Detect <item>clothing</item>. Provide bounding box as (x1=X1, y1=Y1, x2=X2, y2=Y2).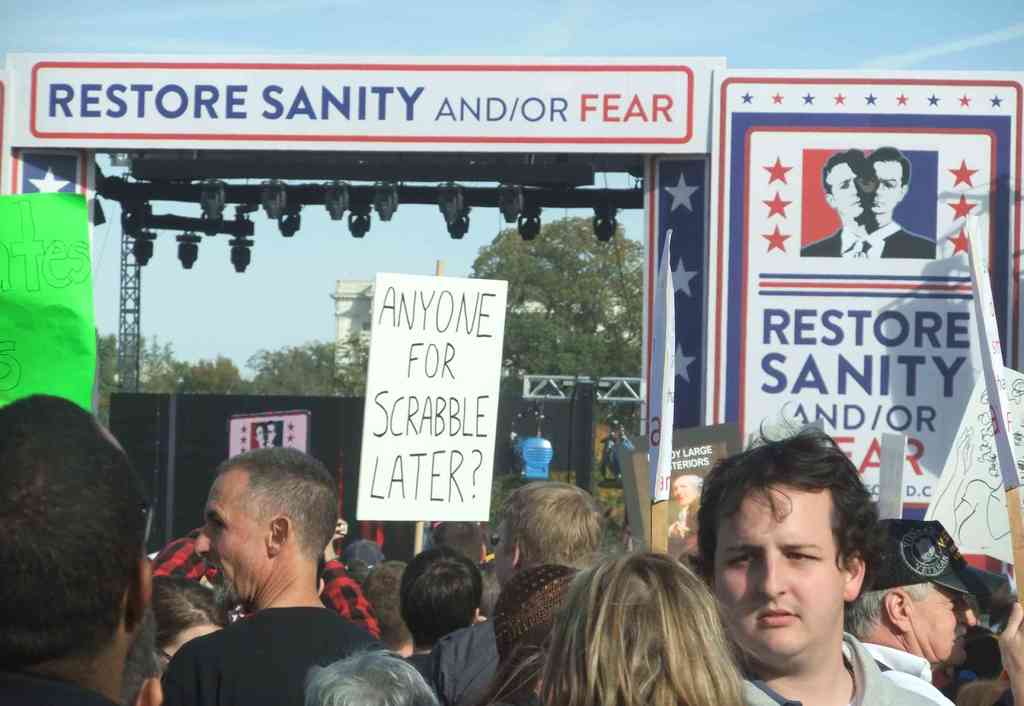
(x1=855, y1=641, x2=955, y2=705).
